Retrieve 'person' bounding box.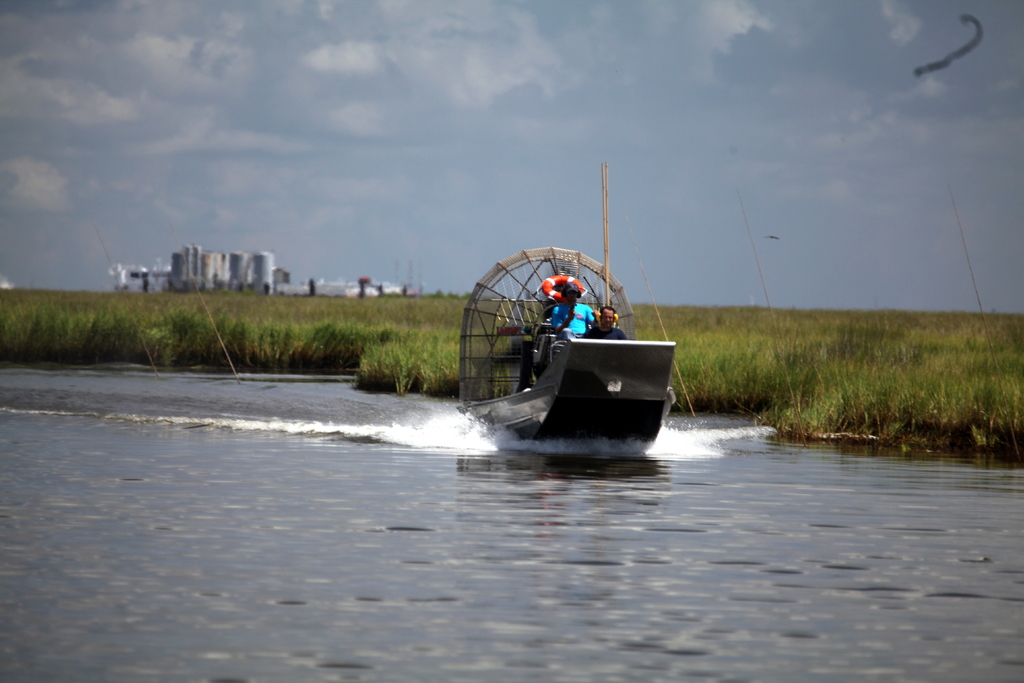
Bounding box: 582 306 628 340.
